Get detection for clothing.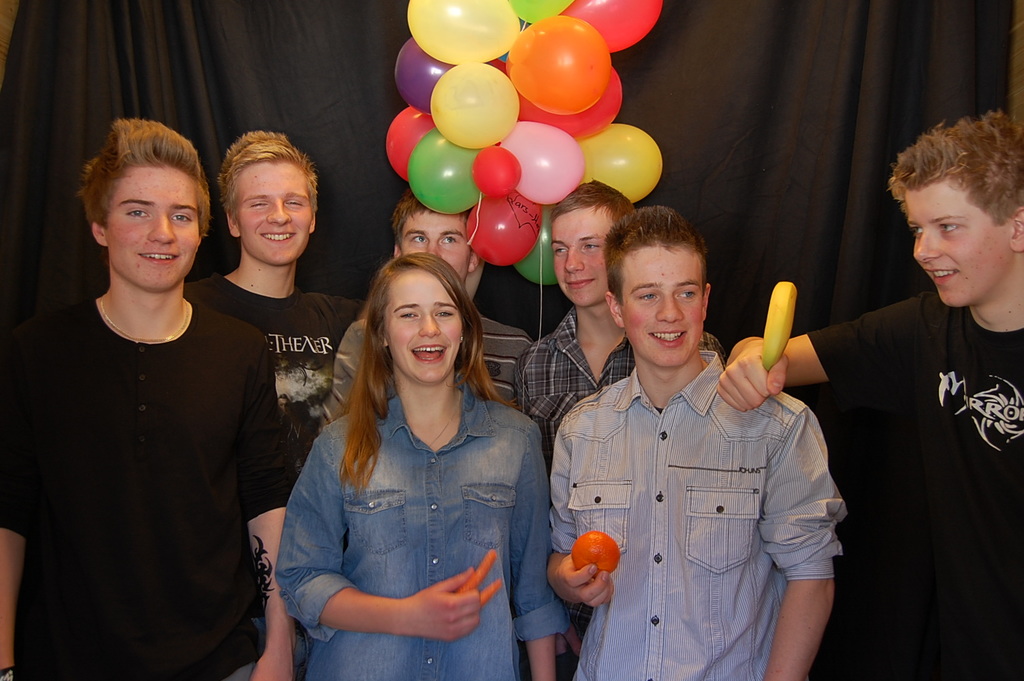
Detection: 805:289:1023:680.
